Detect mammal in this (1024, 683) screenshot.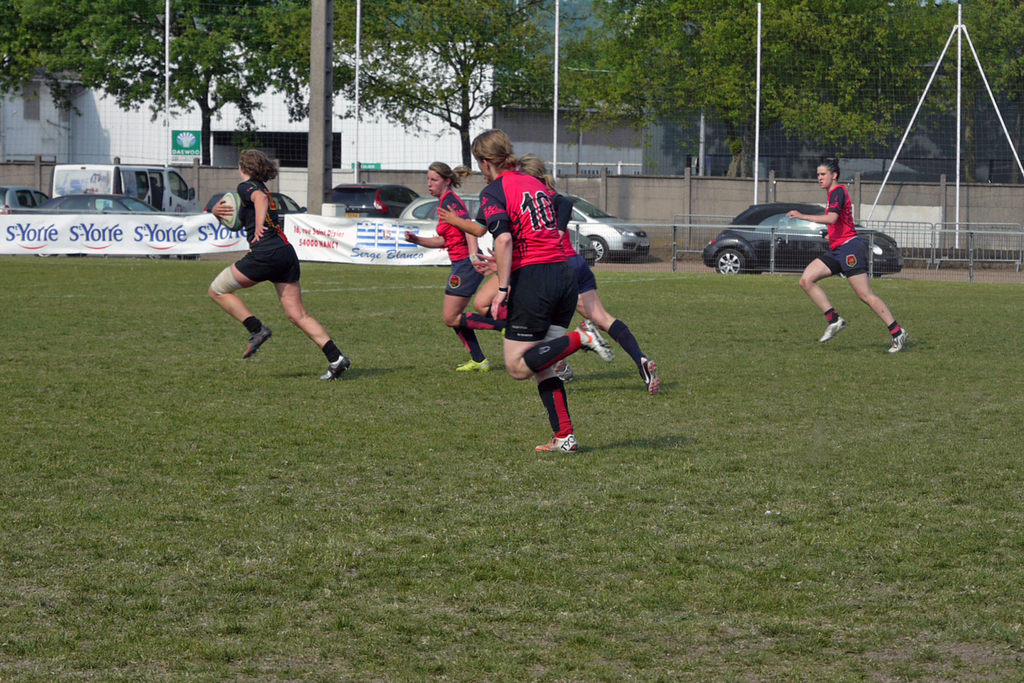
Detection: pyautogui.locateOnScreen(405, 160, 485, 375).
